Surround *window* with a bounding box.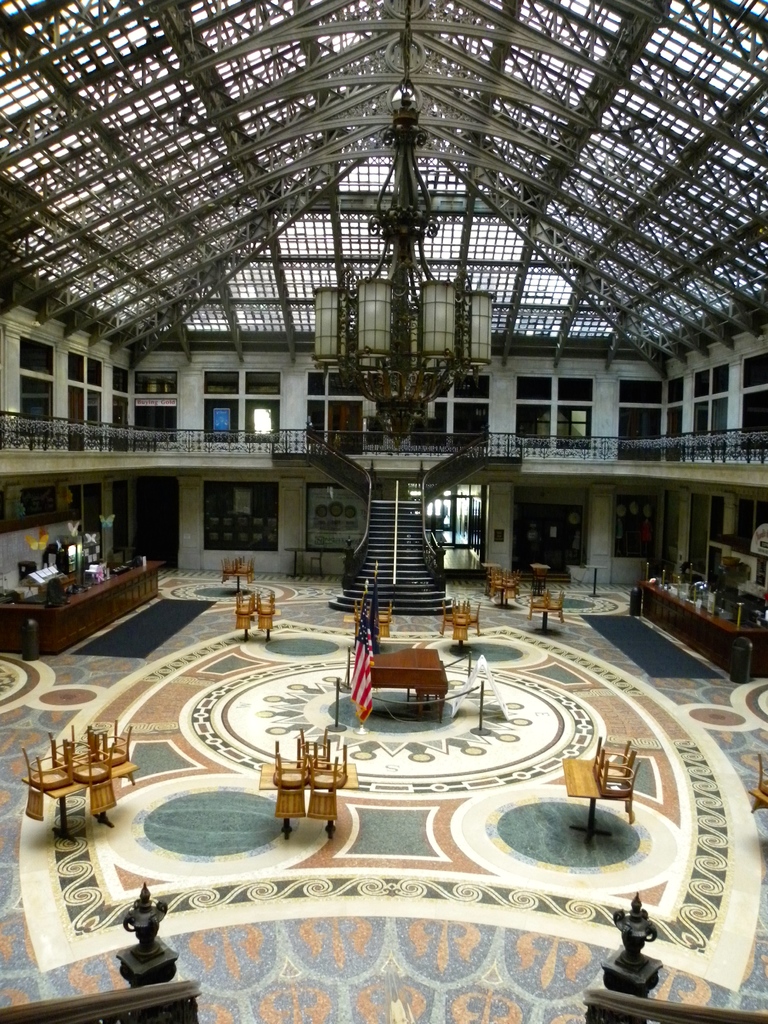
bbox=(518, 404, 551, 447).
